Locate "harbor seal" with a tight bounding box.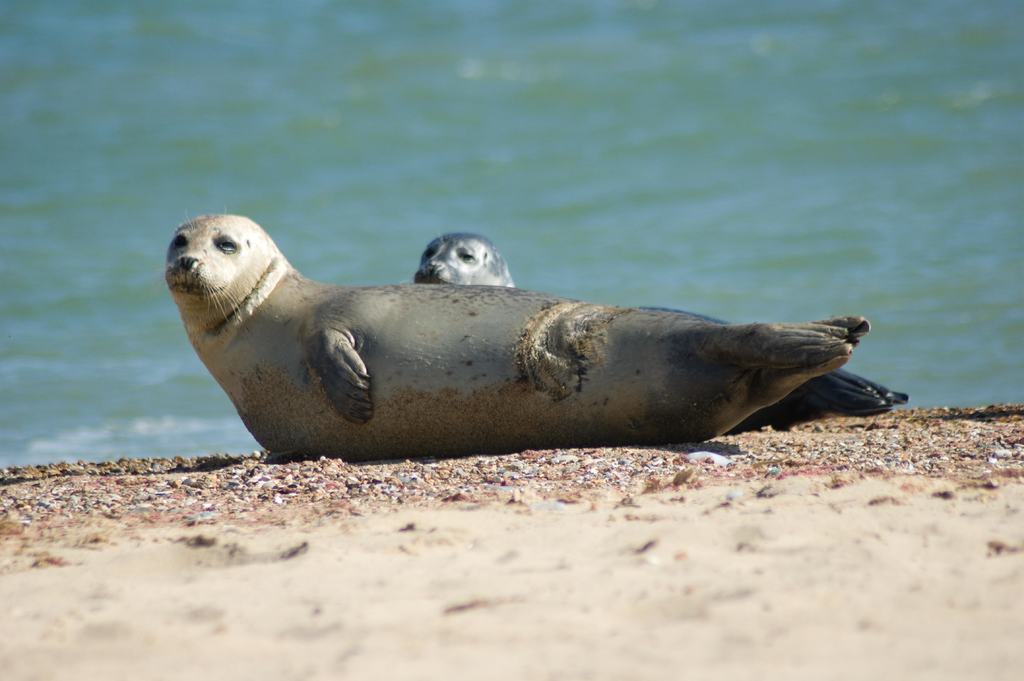
408, 225, 913, 426.
